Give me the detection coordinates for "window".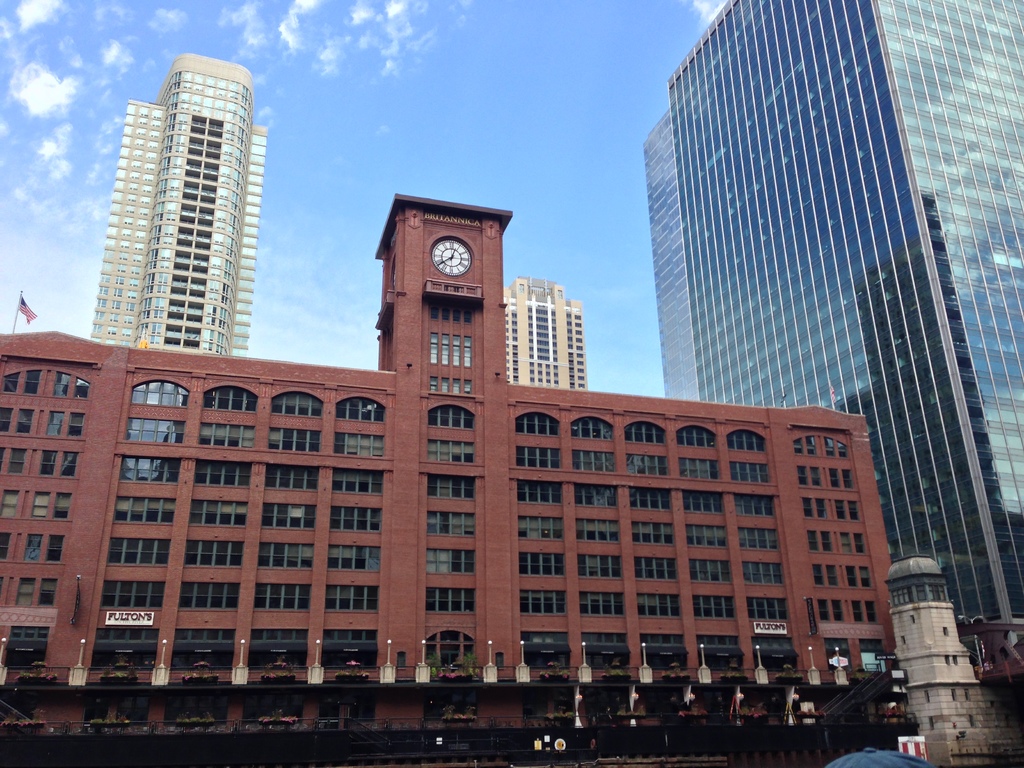
739 529 778 550.
